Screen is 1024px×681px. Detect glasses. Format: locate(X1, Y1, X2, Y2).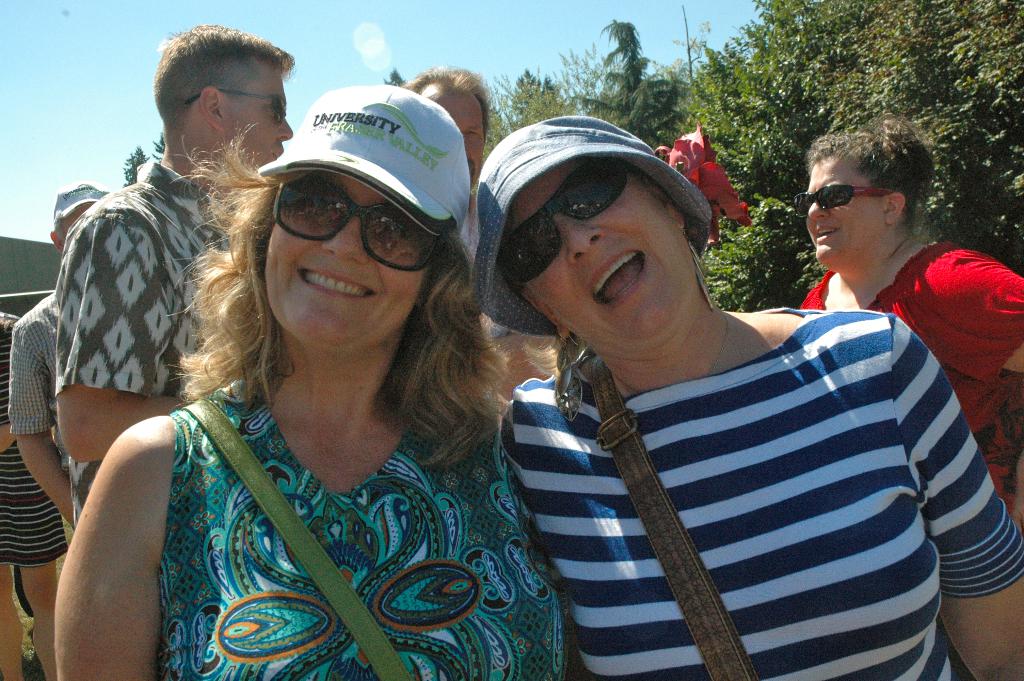
locate(273, 176, 445, 274).
